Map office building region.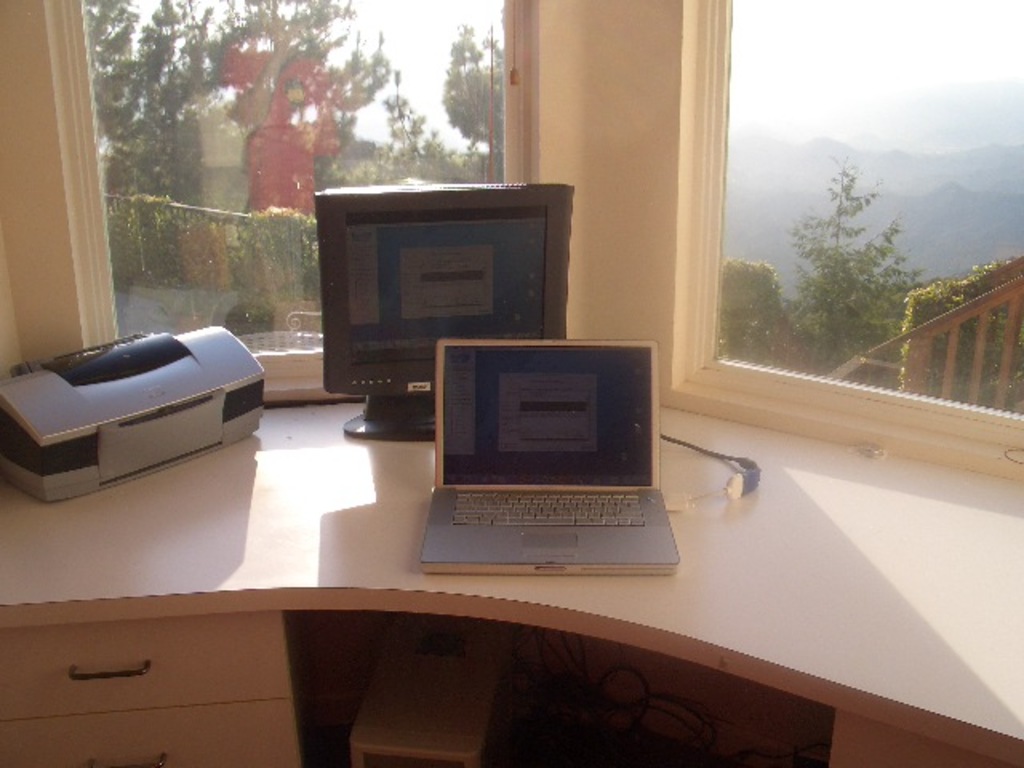
Mapped to <box>0,0,1022,766</box>.
